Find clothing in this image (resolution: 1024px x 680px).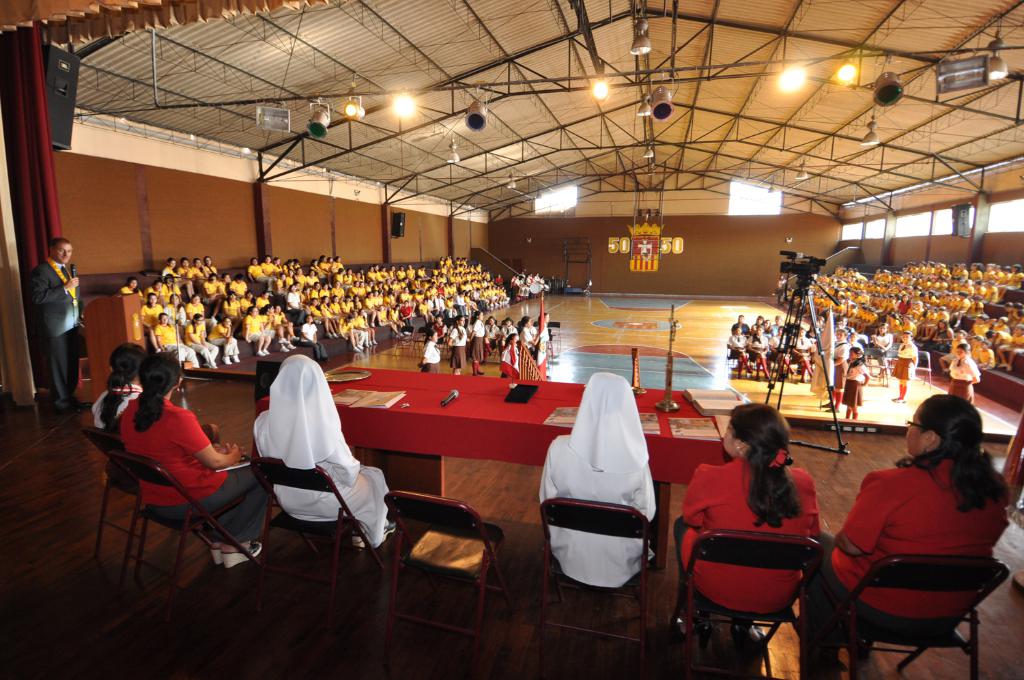
rect(947, 355, 981, 405).
